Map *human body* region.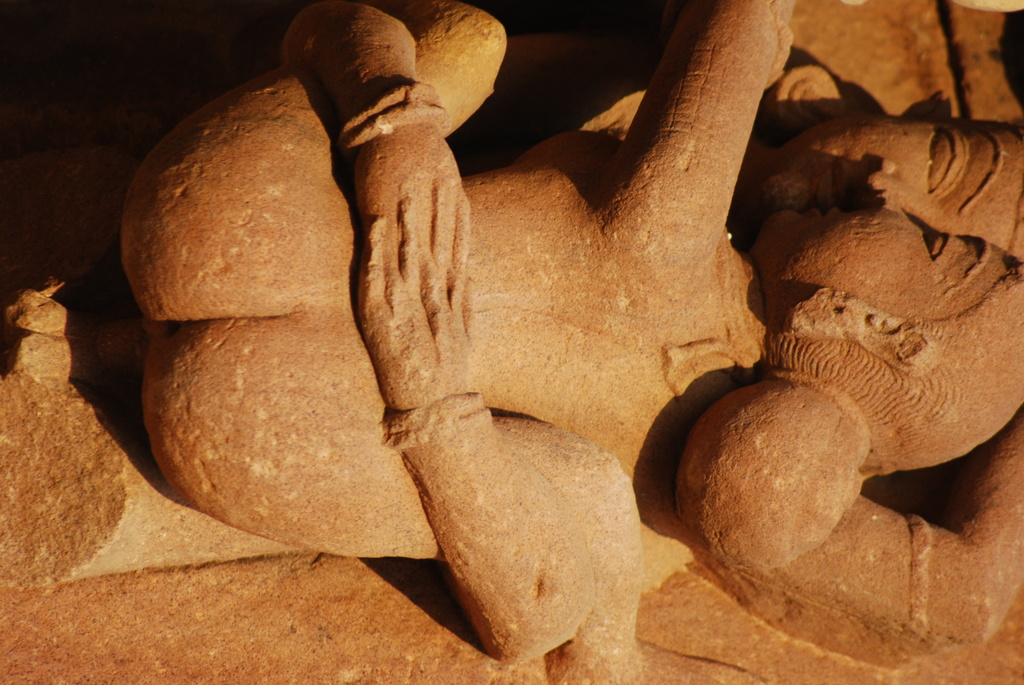
Mapped to select_region(125, 0, 1023, 560).
